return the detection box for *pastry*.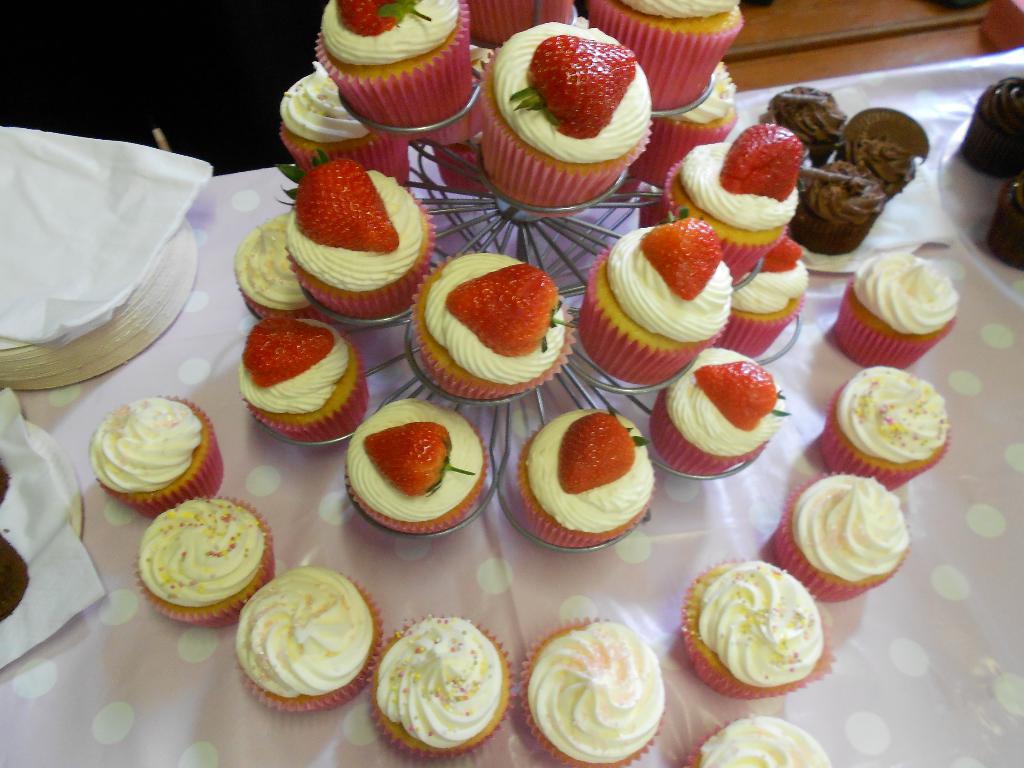
580 219 732 384.
